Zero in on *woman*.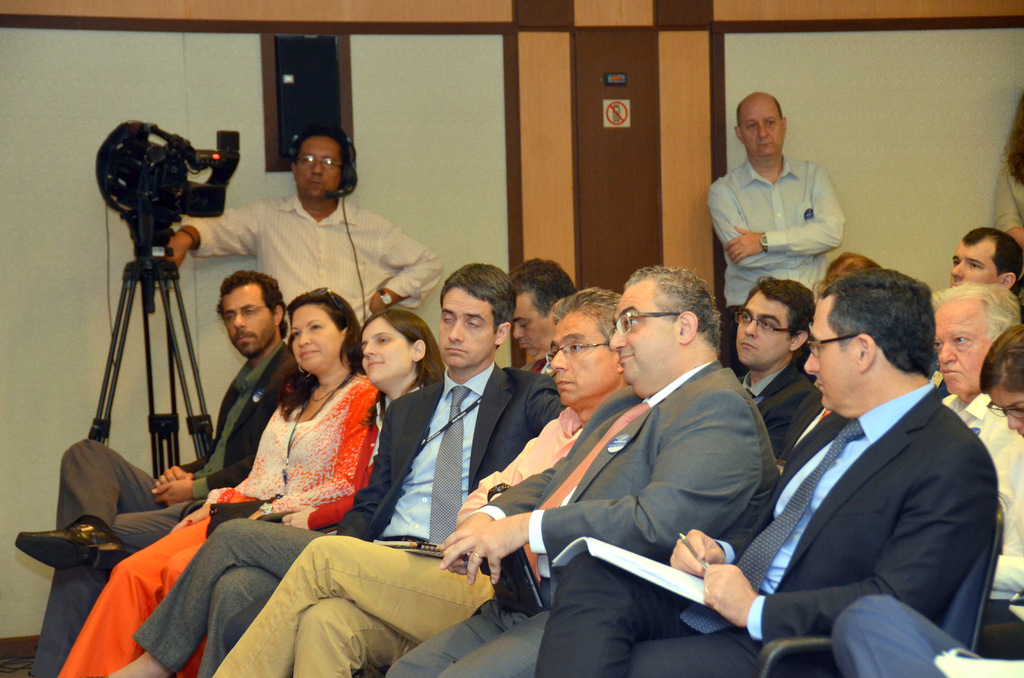
Zeroed in: [left=69, top=303, right=444, bottom=677].
